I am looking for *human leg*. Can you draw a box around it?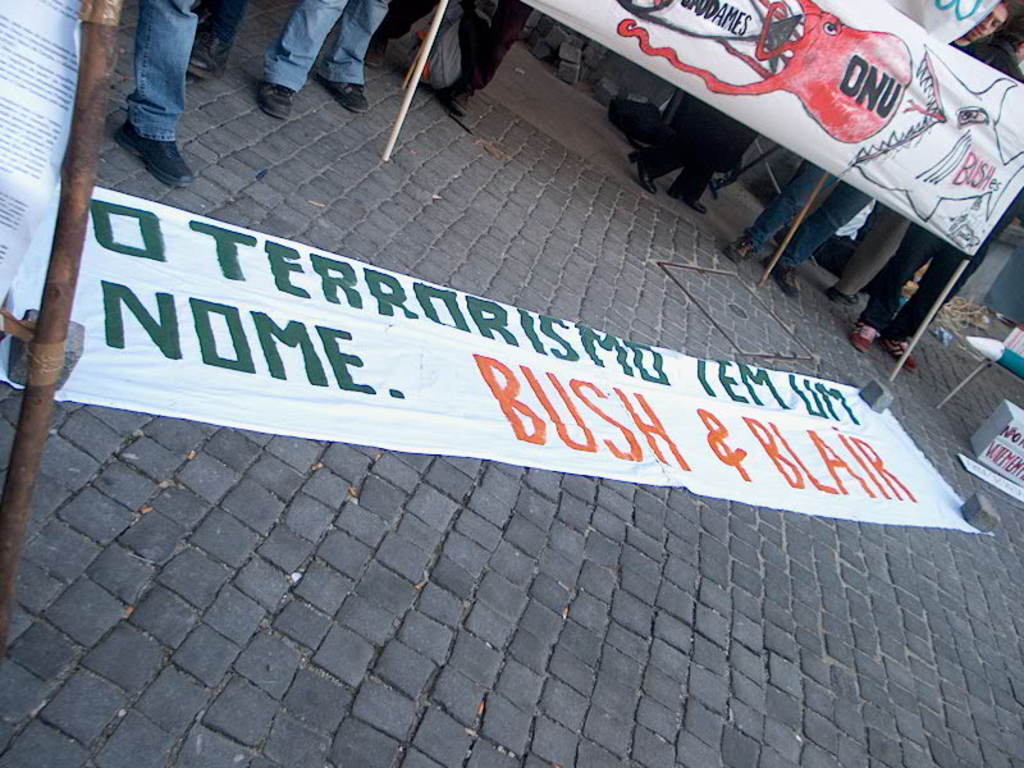
Sure, the bounding box is 189:13:239:70.
